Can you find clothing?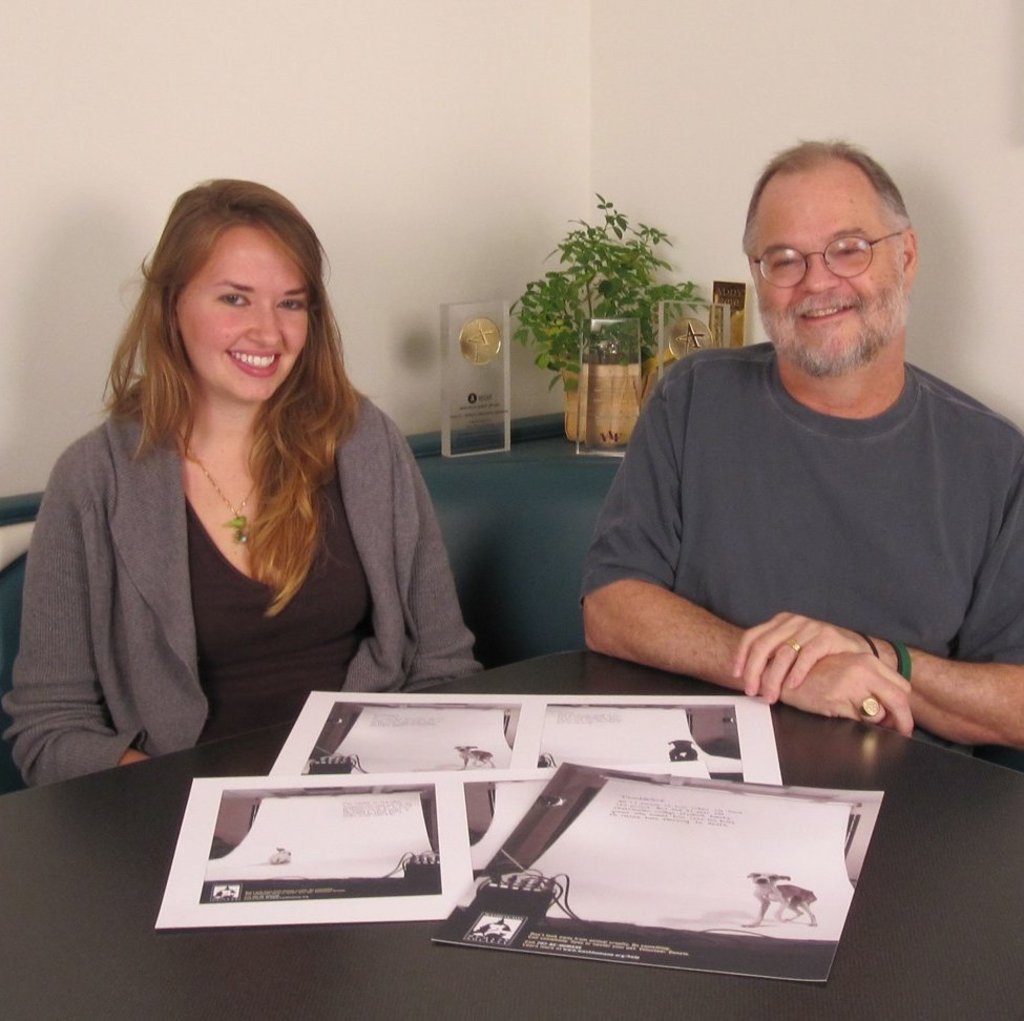
Yes, bounding box: 572, 328, 1023, 762.
